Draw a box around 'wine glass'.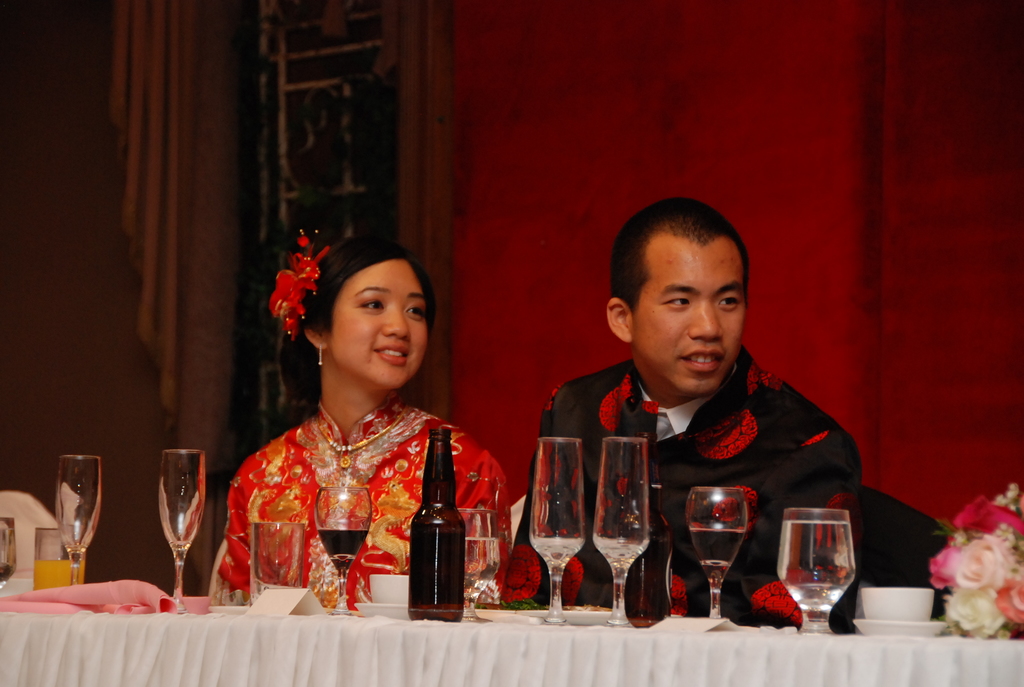
bbox=(527, 432, 588, 627).
